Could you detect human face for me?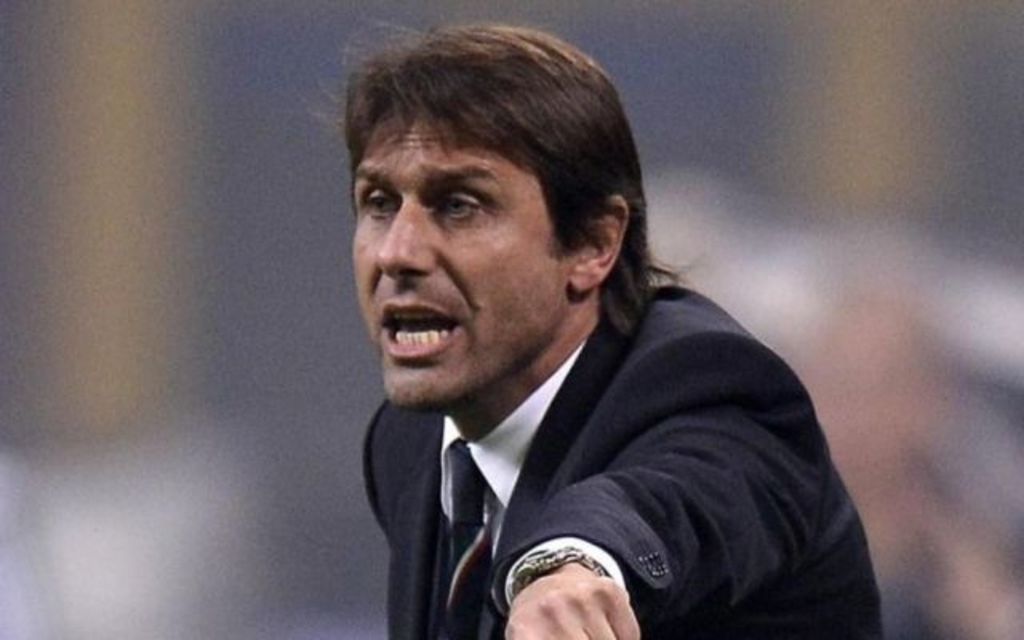
Detection result: locate(350, 109, 573, 406).
